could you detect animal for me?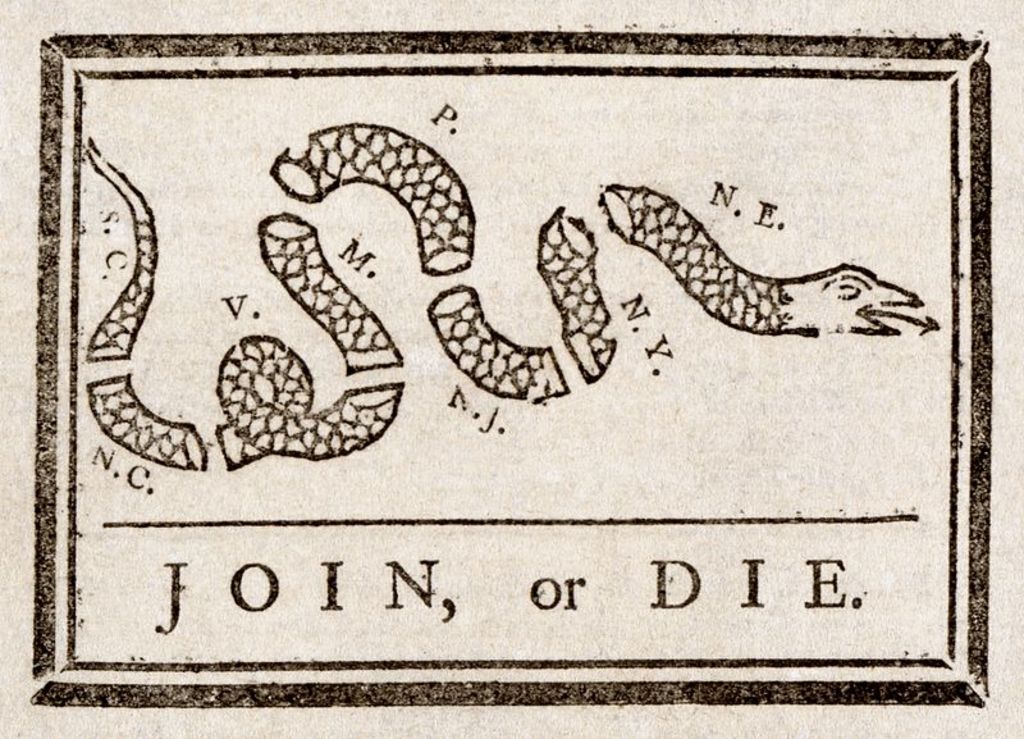
Detection result: detection(84, 120, 928, 473).
